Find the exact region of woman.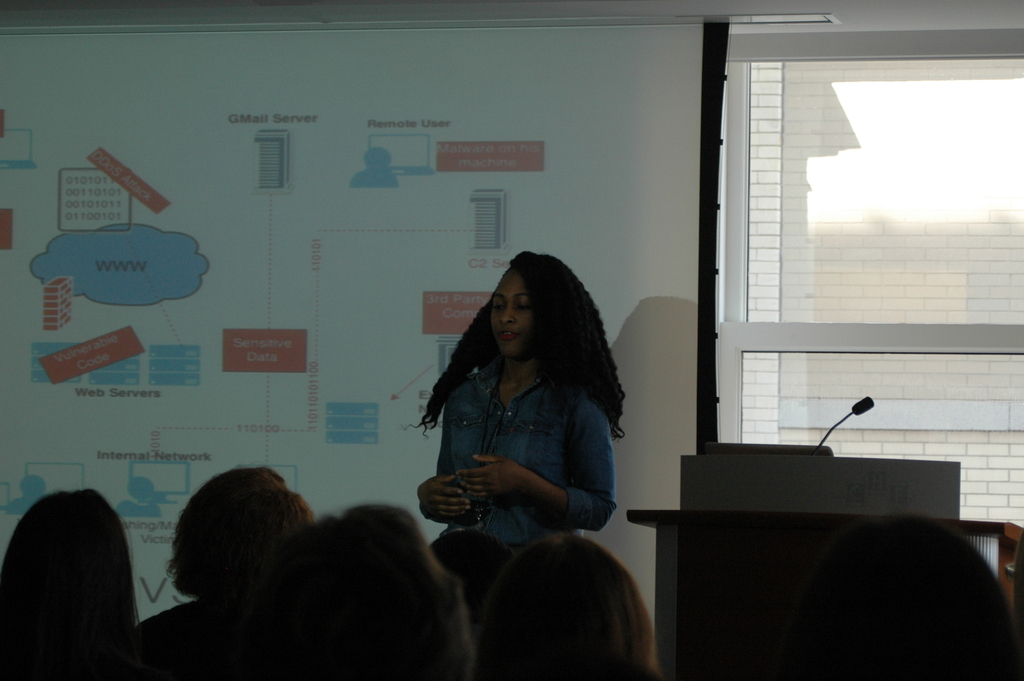
Exact region: bbox=[260, 502, 478, 680].
